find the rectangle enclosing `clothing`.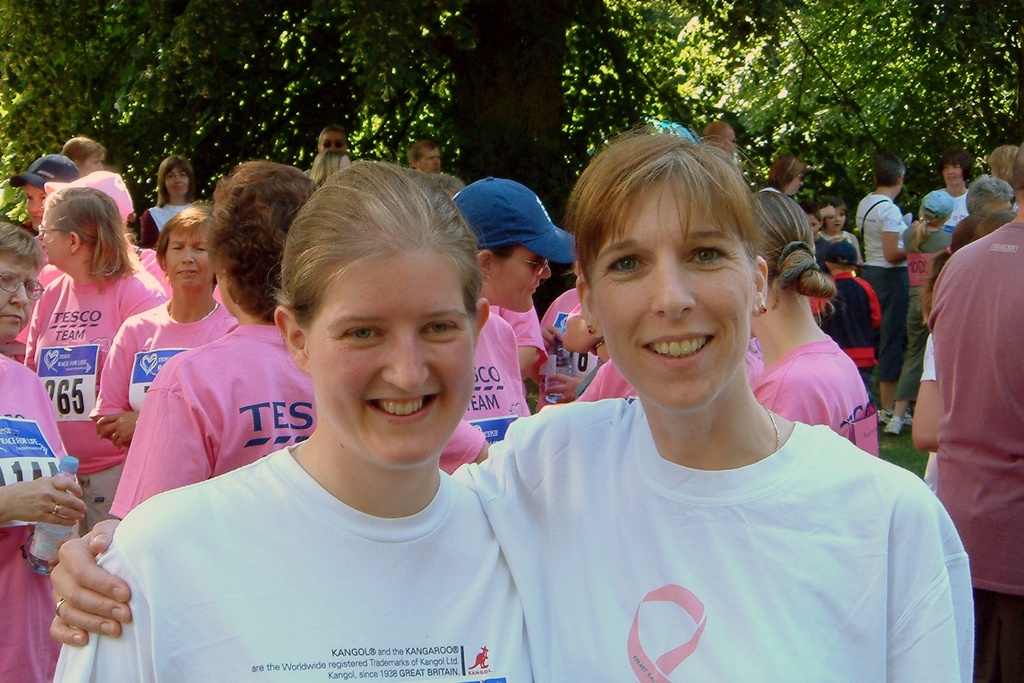
[747,336,771,388].
